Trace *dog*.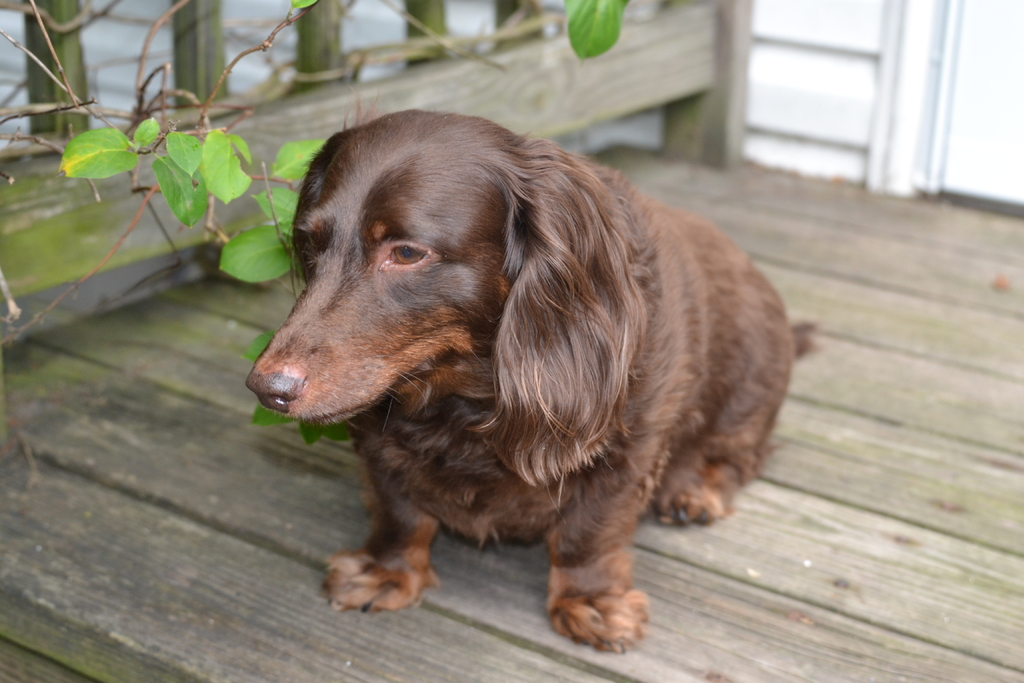
Traced to BBox(243, 90, 822, 652).
